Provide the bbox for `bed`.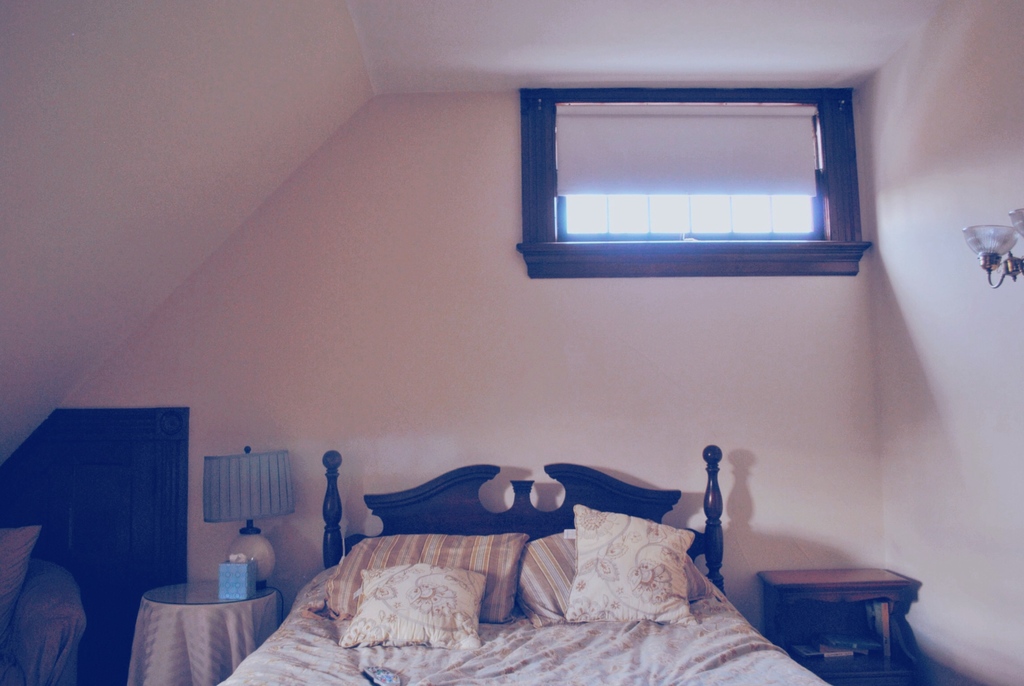
rect(206, 396, 857, 685).
